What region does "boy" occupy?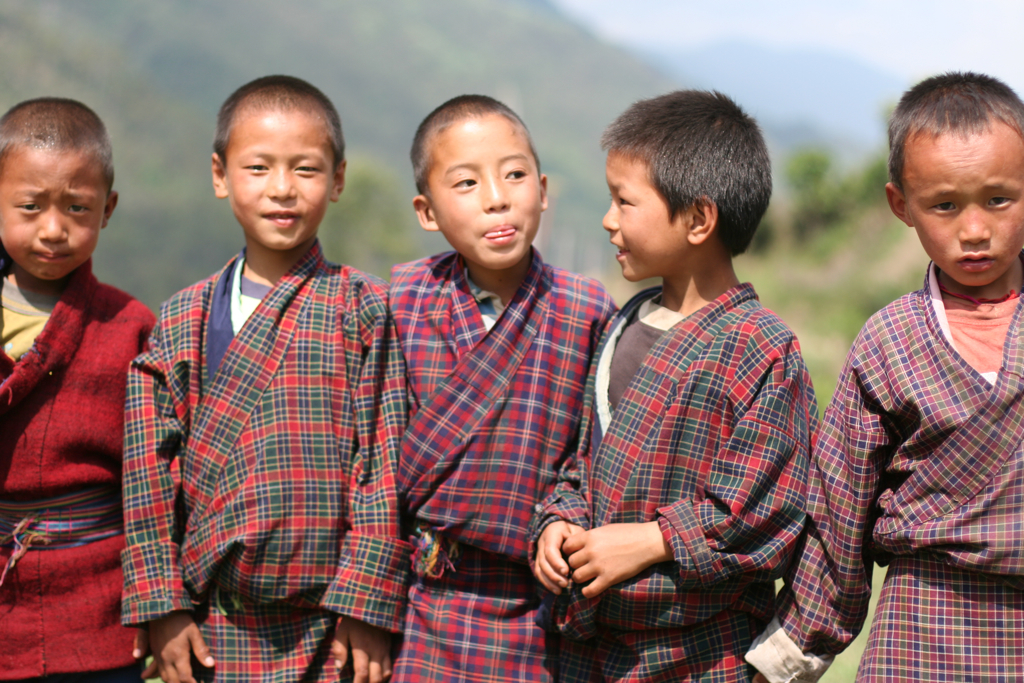
pyautogui.locateOnScreen(120, 75, 413, 682).
